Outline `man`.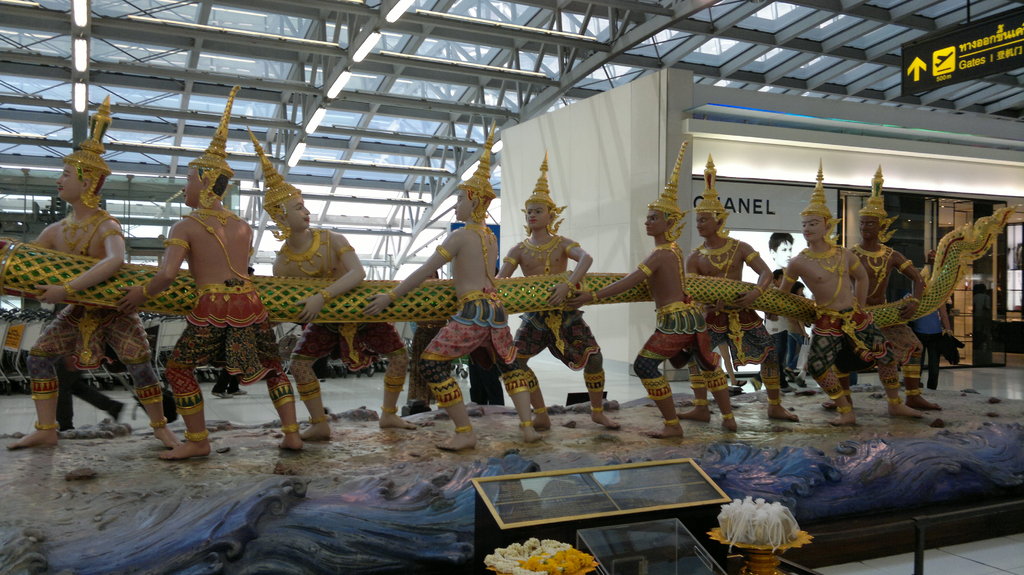
Outline: box(360, 128, 552, 437).
